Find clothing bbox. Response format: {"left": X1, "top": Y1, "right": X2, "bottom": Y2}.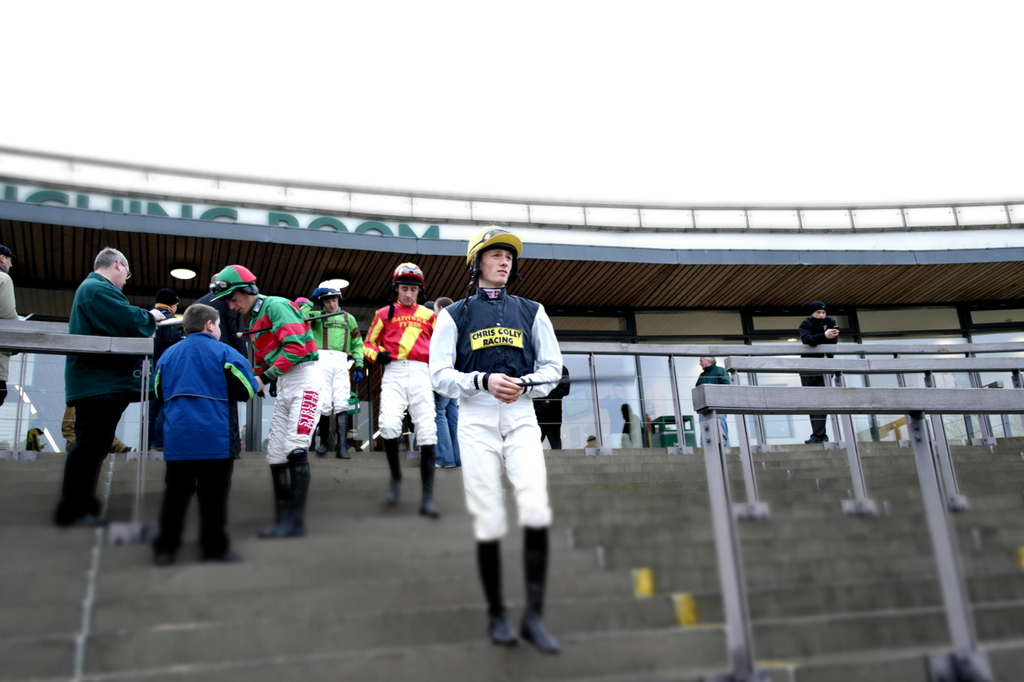
{"left": 302, "top": 304, "right": 365, "bottom": 444}.
